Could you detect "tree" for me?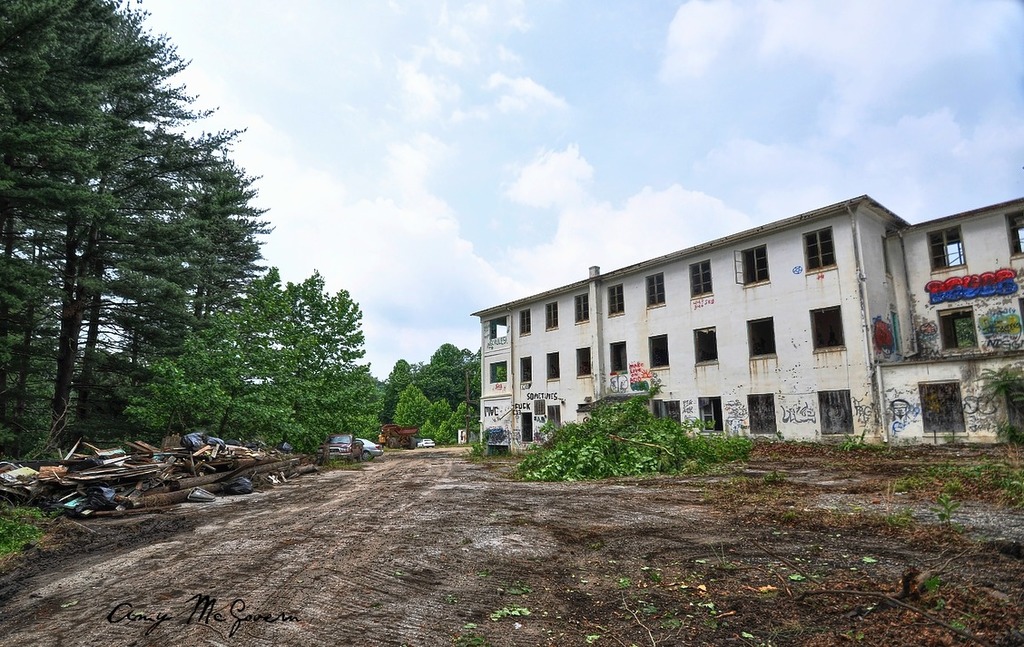
Detection result: select_region(396, 386, 426, 434).
